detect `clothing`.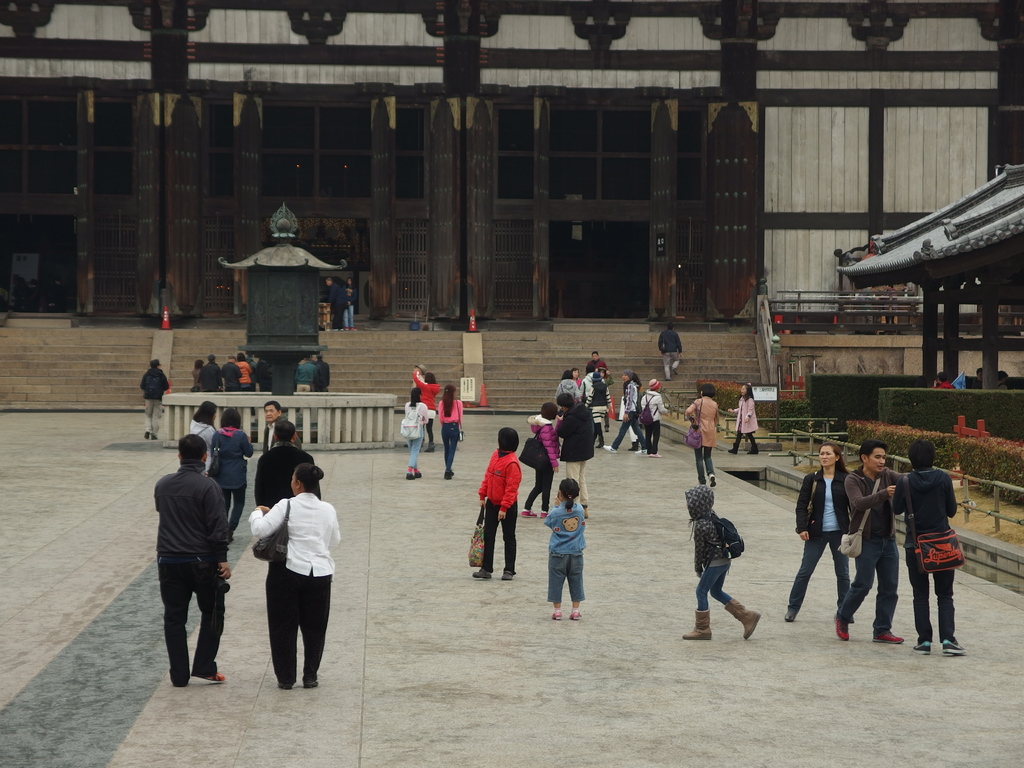
Detected at bbox=[602, 378, 640, 456].
